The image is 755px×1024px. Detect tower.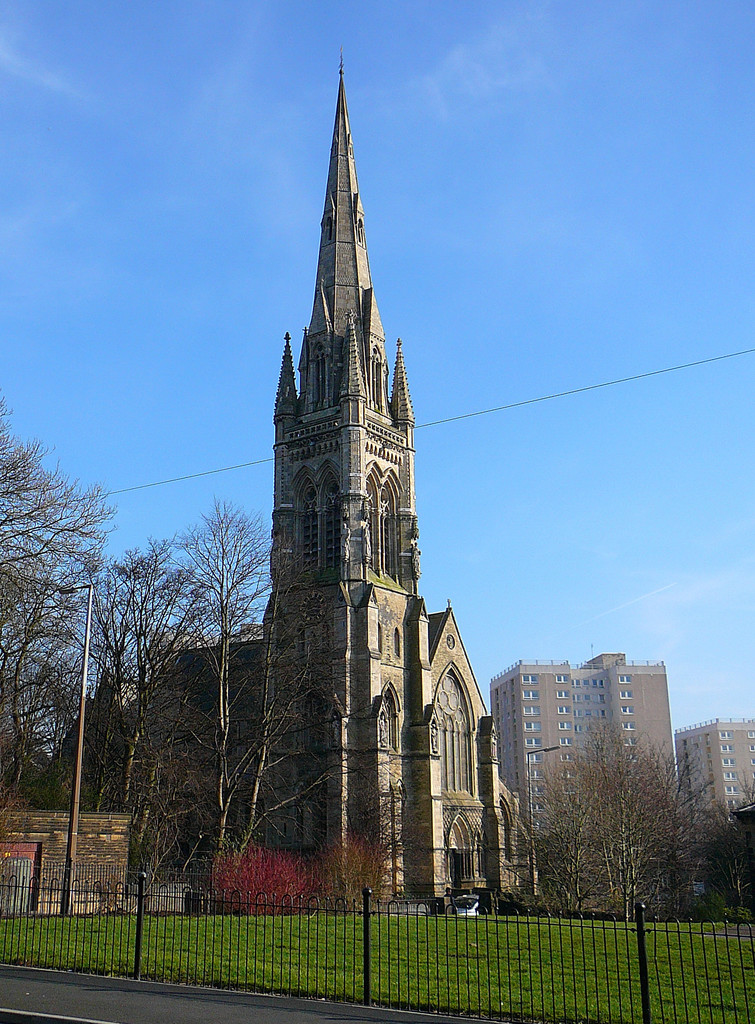
Detection: bbox=[496, 645, 678, 897].
